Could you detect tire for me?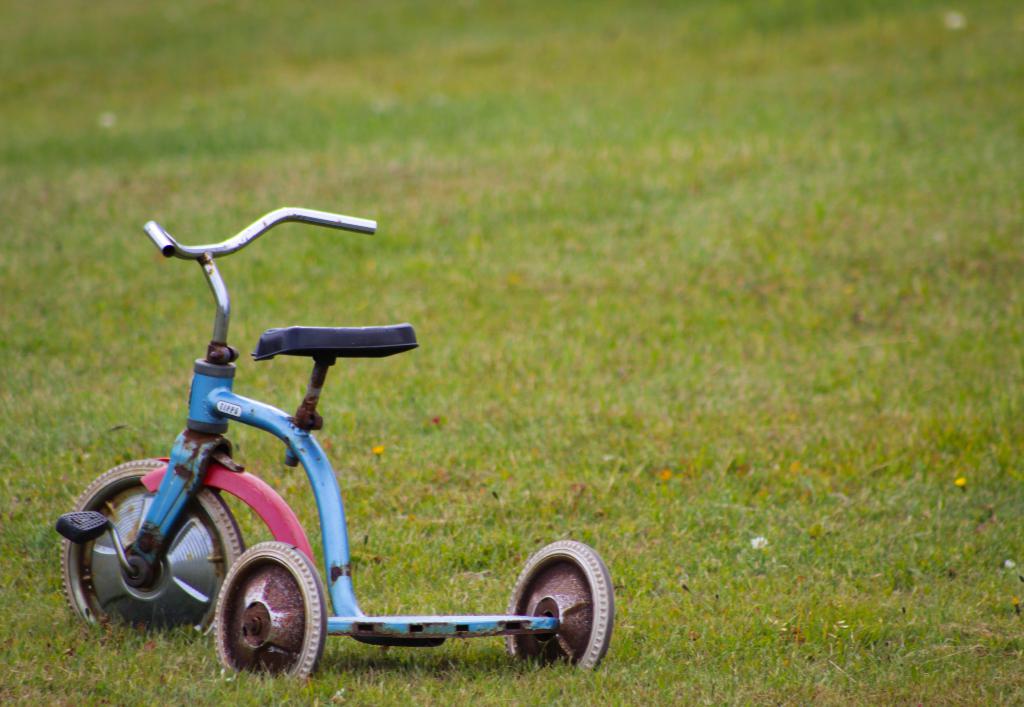
Detection result: {"left": 216, "top": 539, "right": 328, "bottom": 675}.
